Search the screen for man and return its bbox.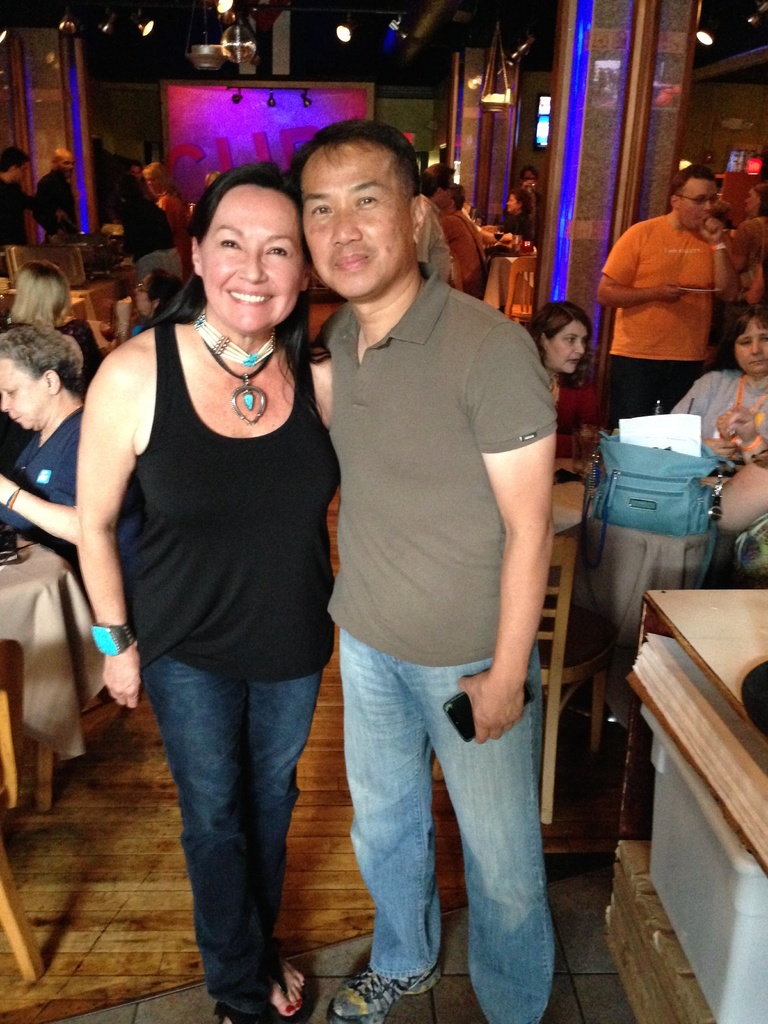
Found: [x1=292, y1=120, x2=588, y2=1023].
